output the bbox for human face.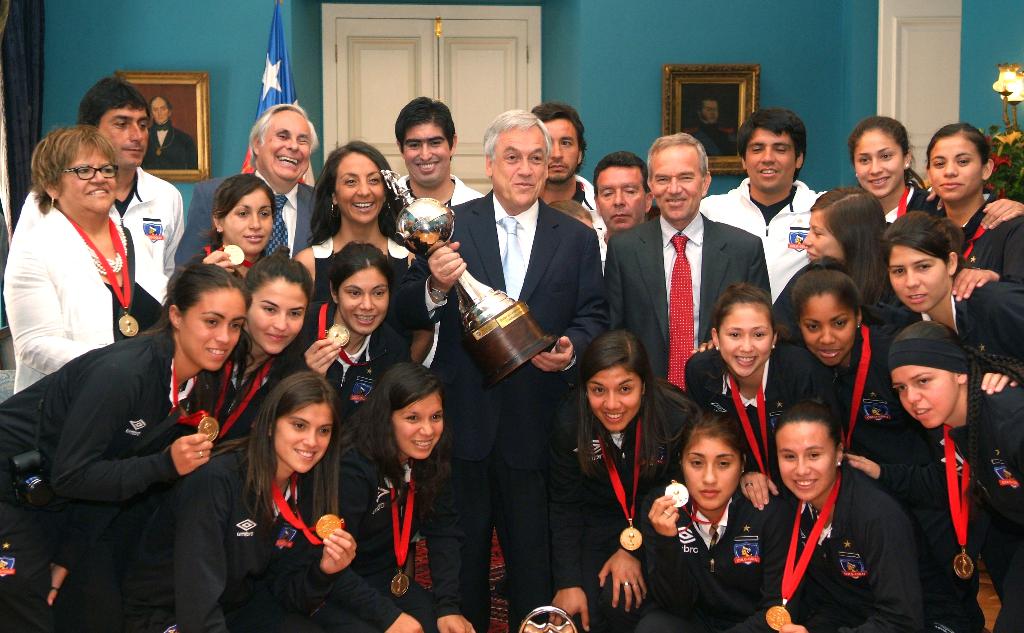
pyautogui.locateOnScreen(927, 136, 983, 204).
